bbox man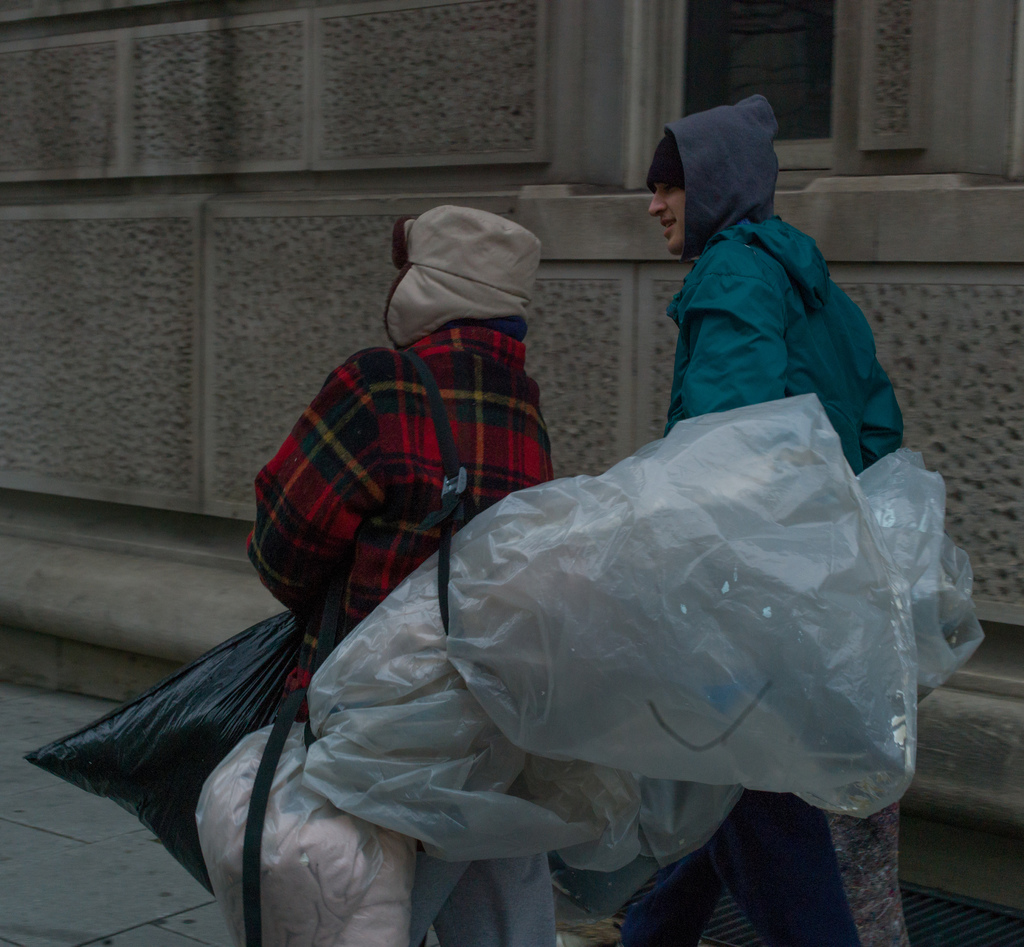
bbox=(638, 97, 910, 946)
